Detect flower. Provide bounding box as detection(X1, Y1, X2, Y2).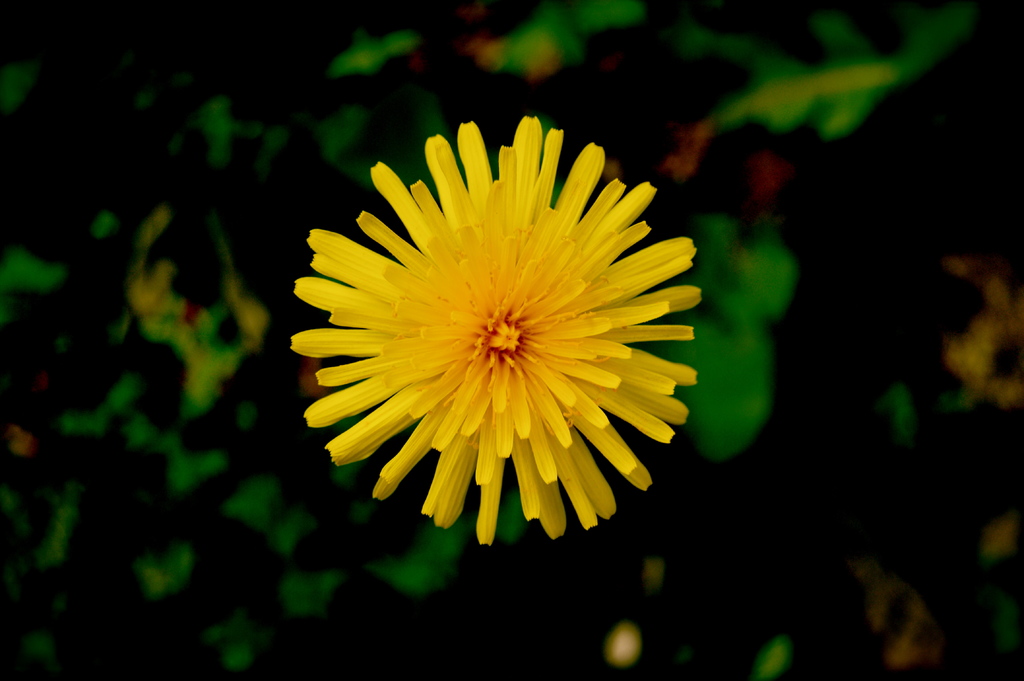
detection(291, 125, 708, 551).
